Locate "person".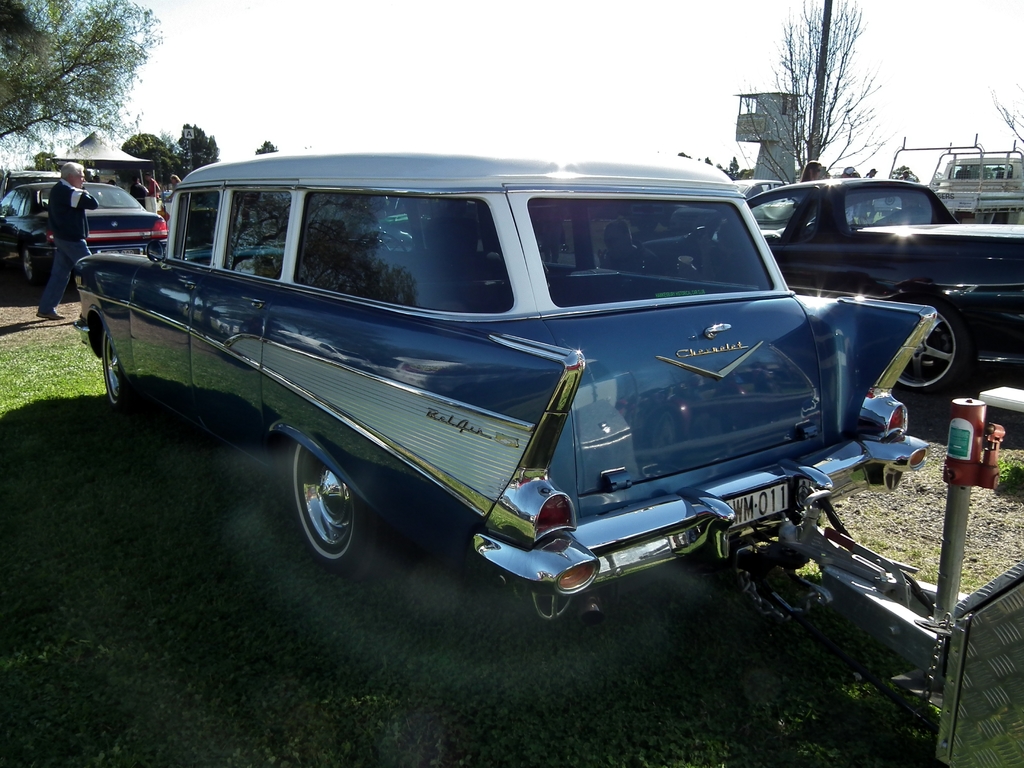
Bounding box: [35, 153, 99, 326].
